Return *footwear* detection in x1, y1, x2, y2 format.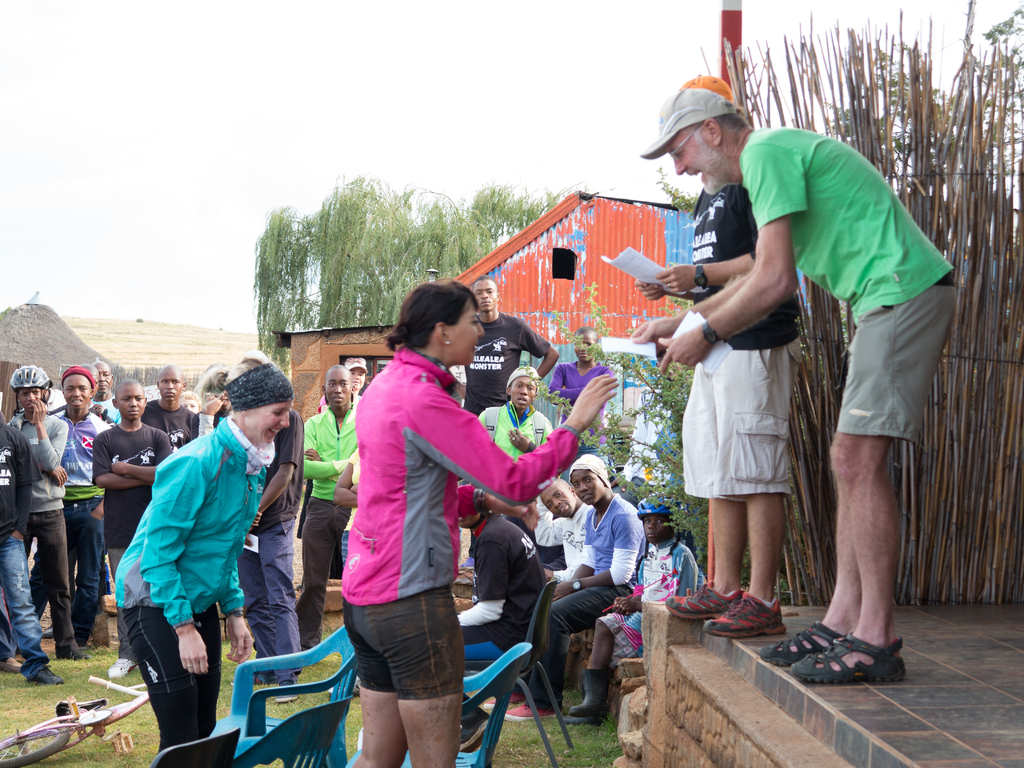
484, 694, 522, 709.
